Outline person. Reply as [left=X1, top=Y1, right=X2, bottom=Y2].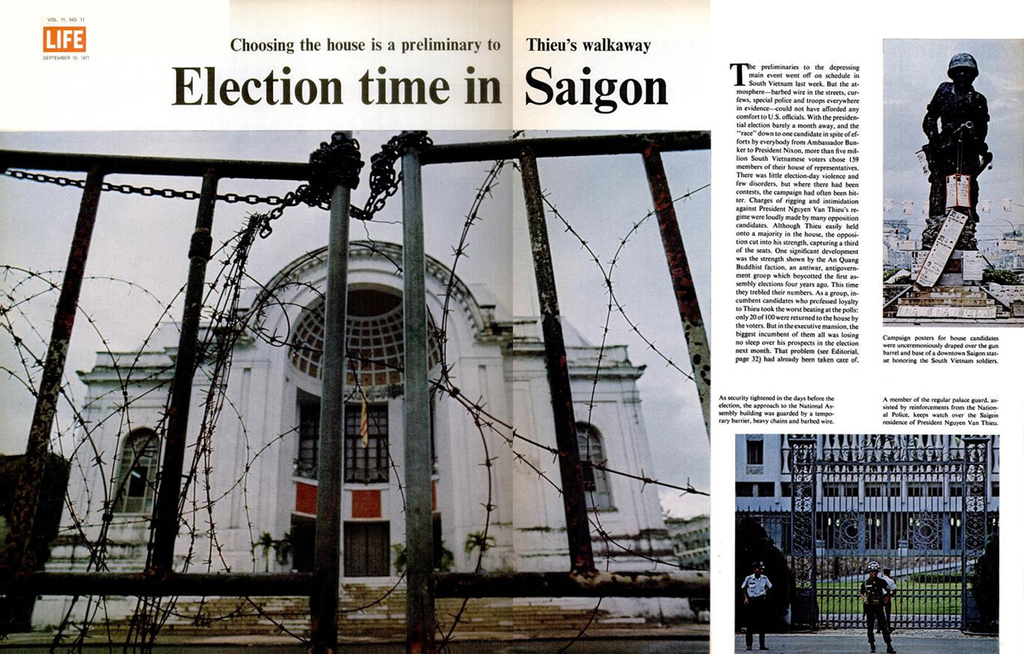
[left=921, top=53, right=993, bottom=219].
